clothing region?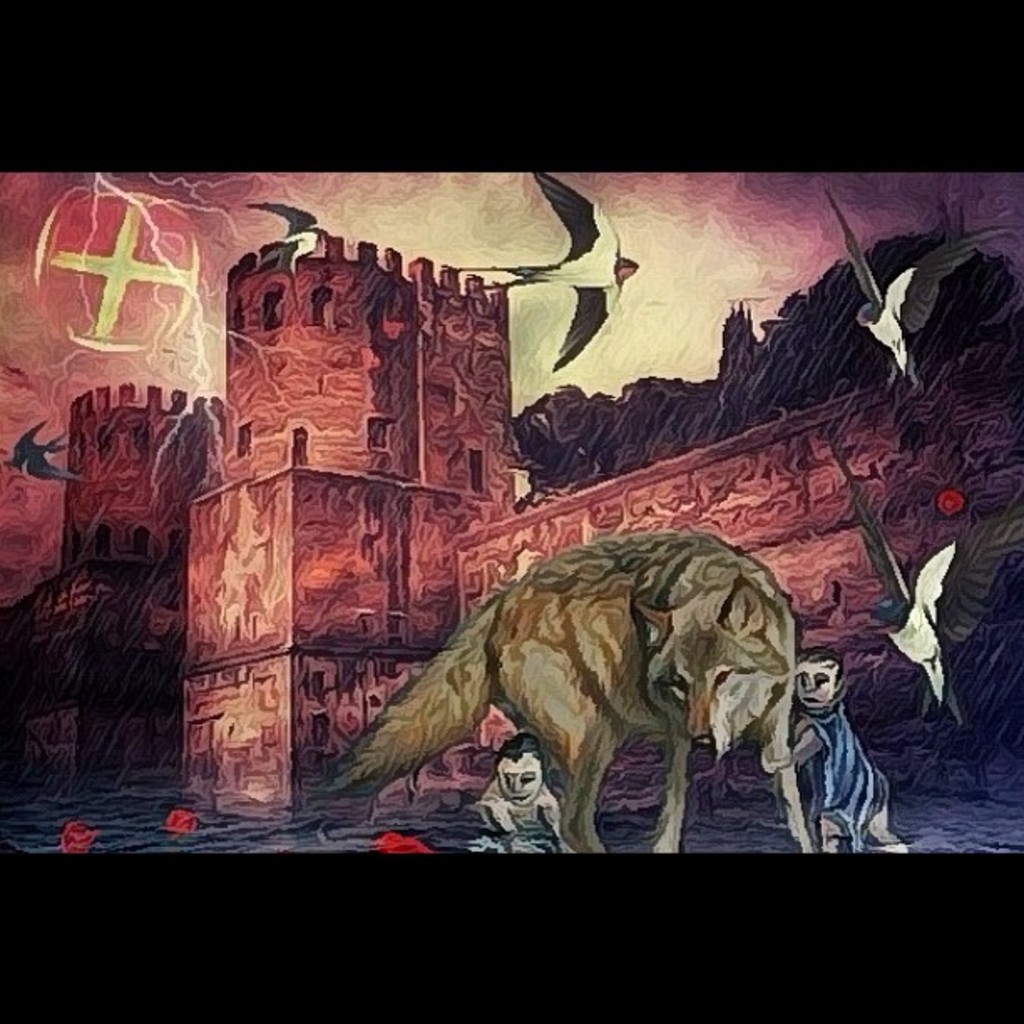
(801, 703, 887, 843)
